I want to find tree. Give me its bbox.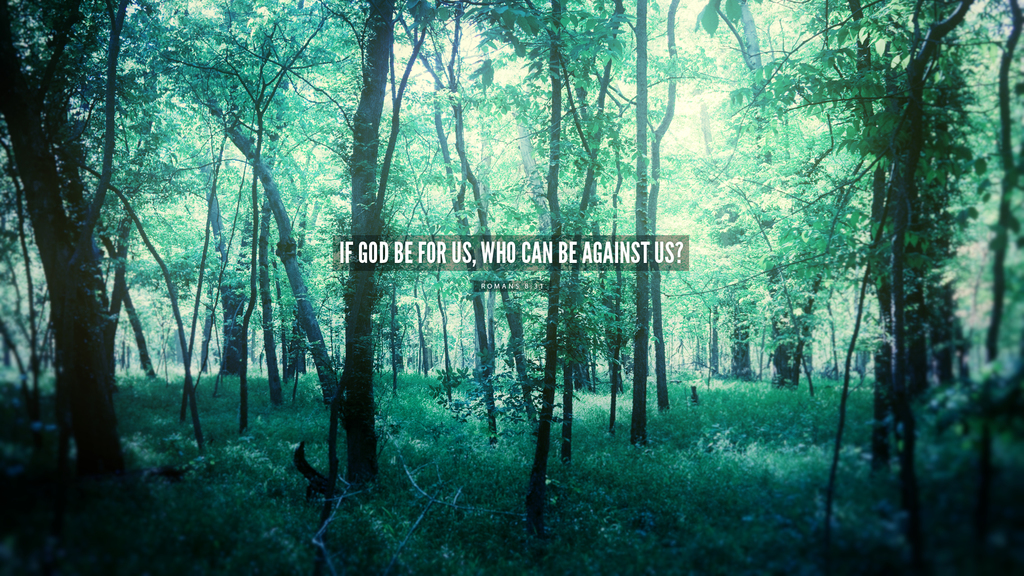
bbox(720, 0, 1023, 482).
